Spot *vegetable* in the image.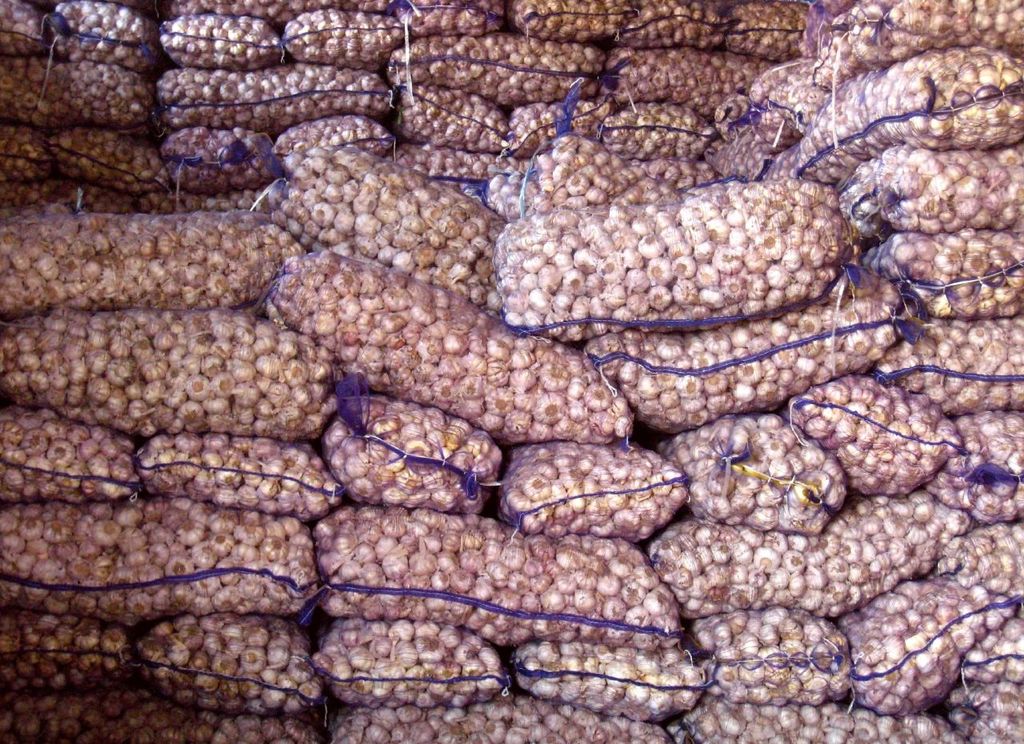
*vegetable* found at (563, 269, 586, 296).
